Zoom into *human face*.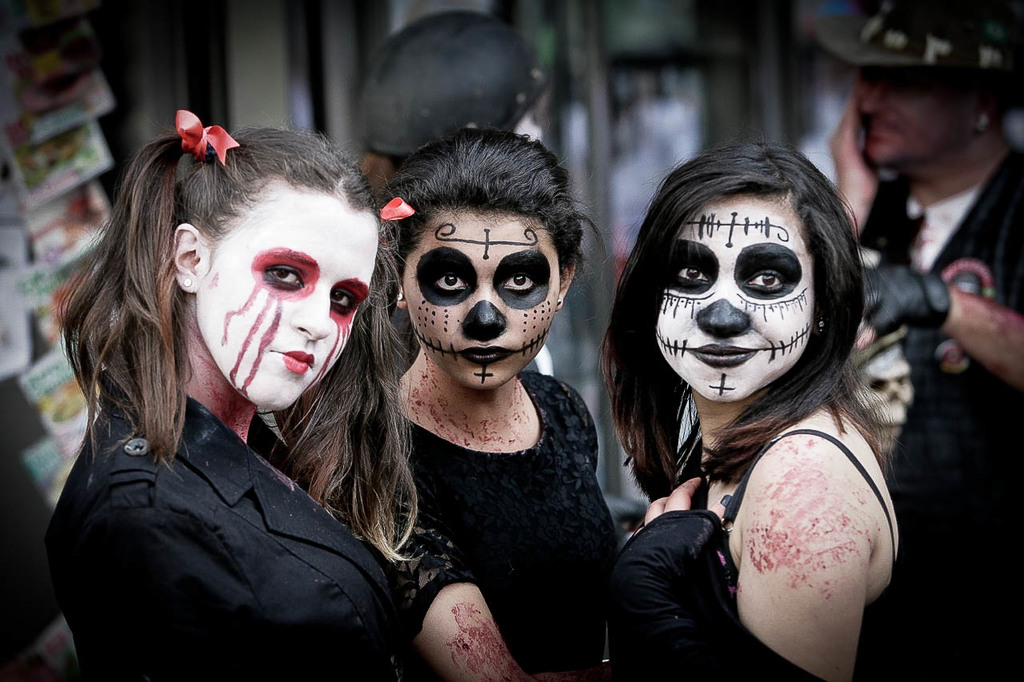
Zoom target: x1=854 y1=69 x2=978 y2=159.
